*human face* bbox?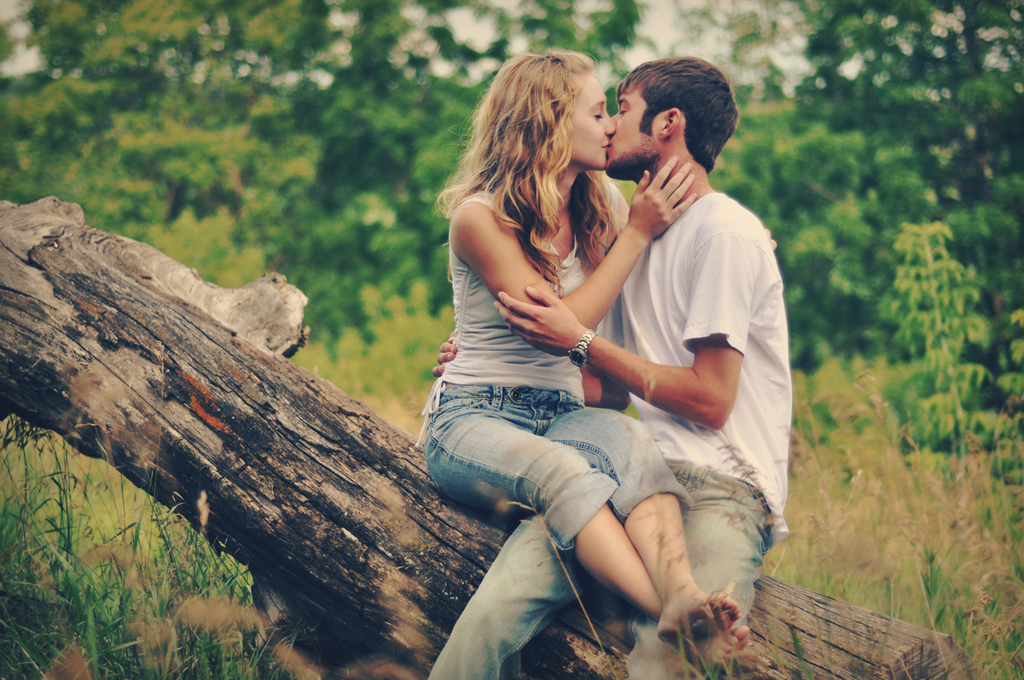
608/76/663/180
